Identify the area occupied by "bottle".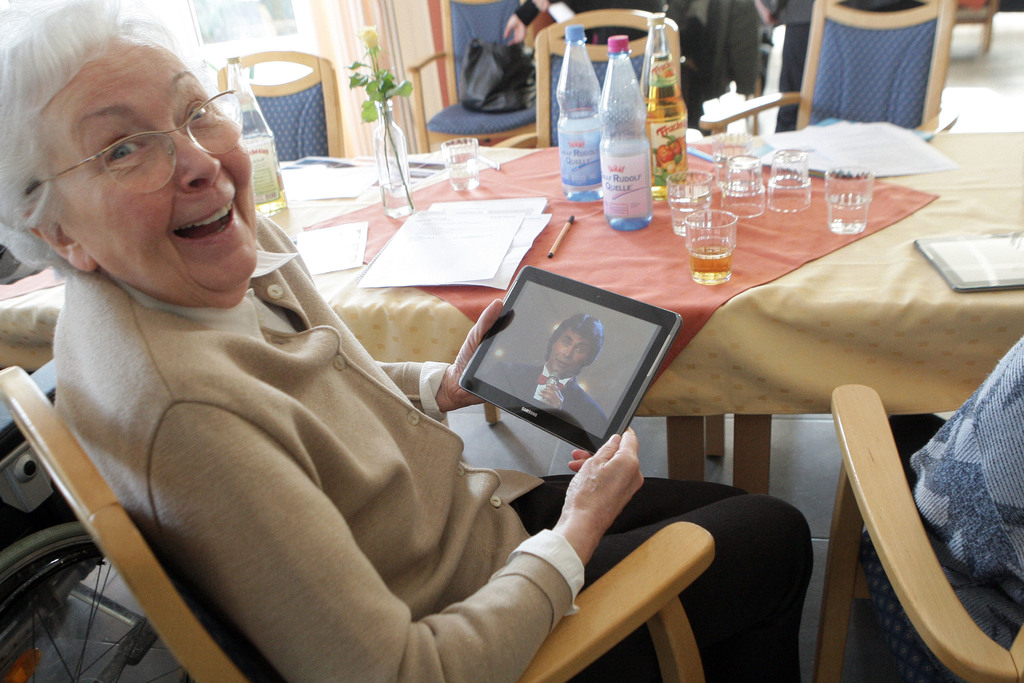
Area: (x1=589, y1=28, x2=655, y2=233).
